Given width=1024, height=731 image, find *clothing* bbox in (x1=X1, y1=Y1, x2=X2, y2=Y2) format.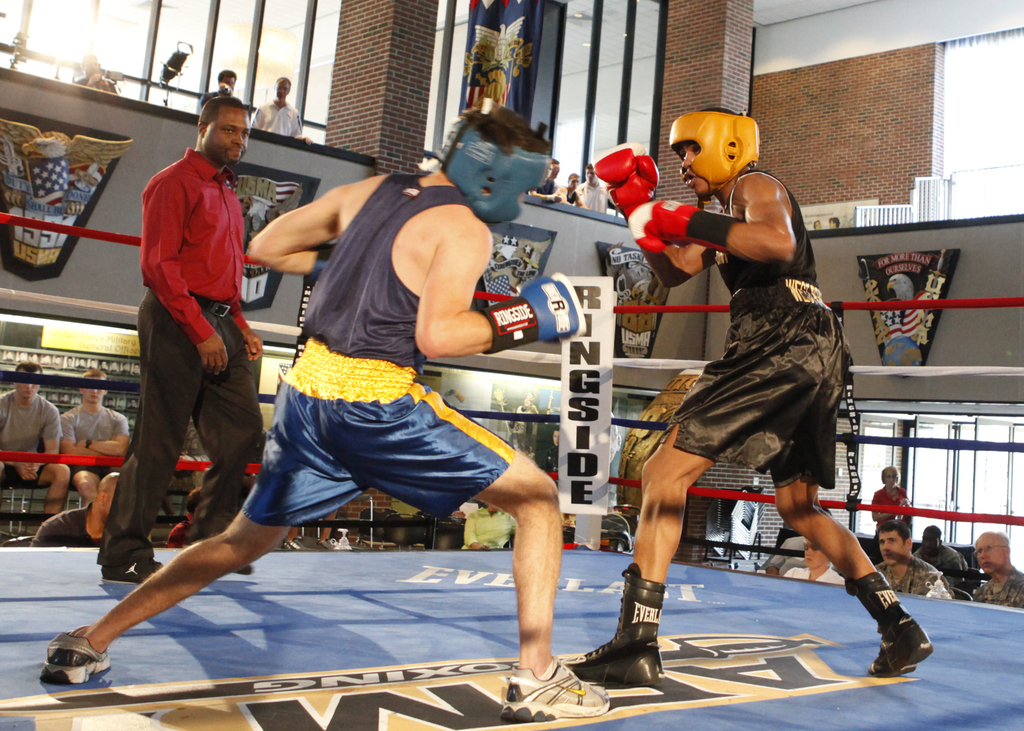
(x1=458, y1=508, x2=508, y2=552).
